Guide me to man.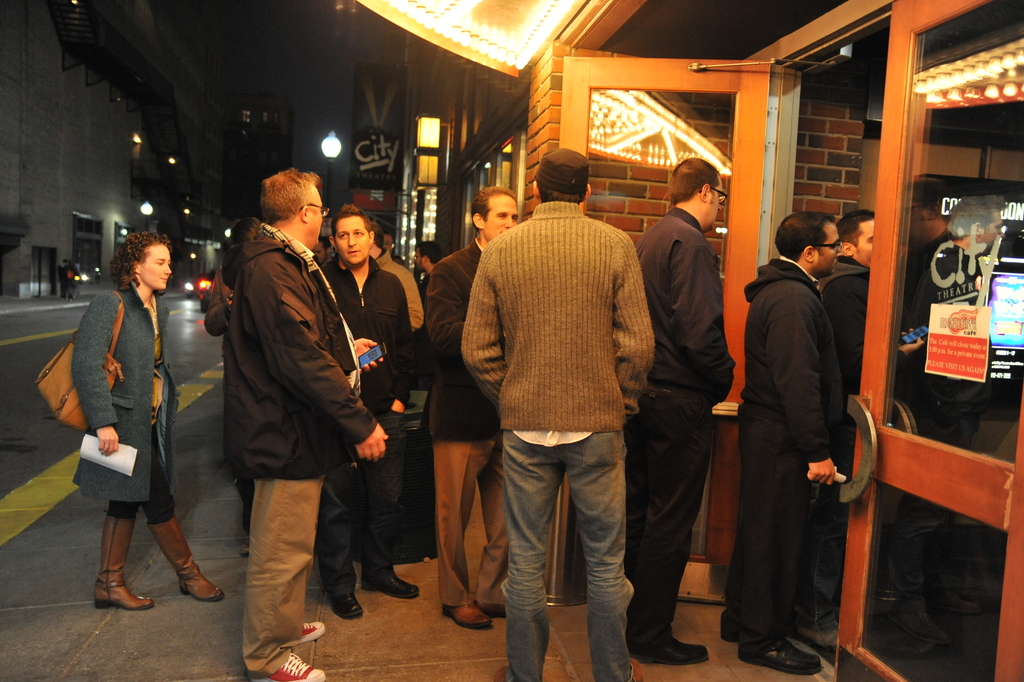
Guidance: bbox=[446, 156, 673, 663].
